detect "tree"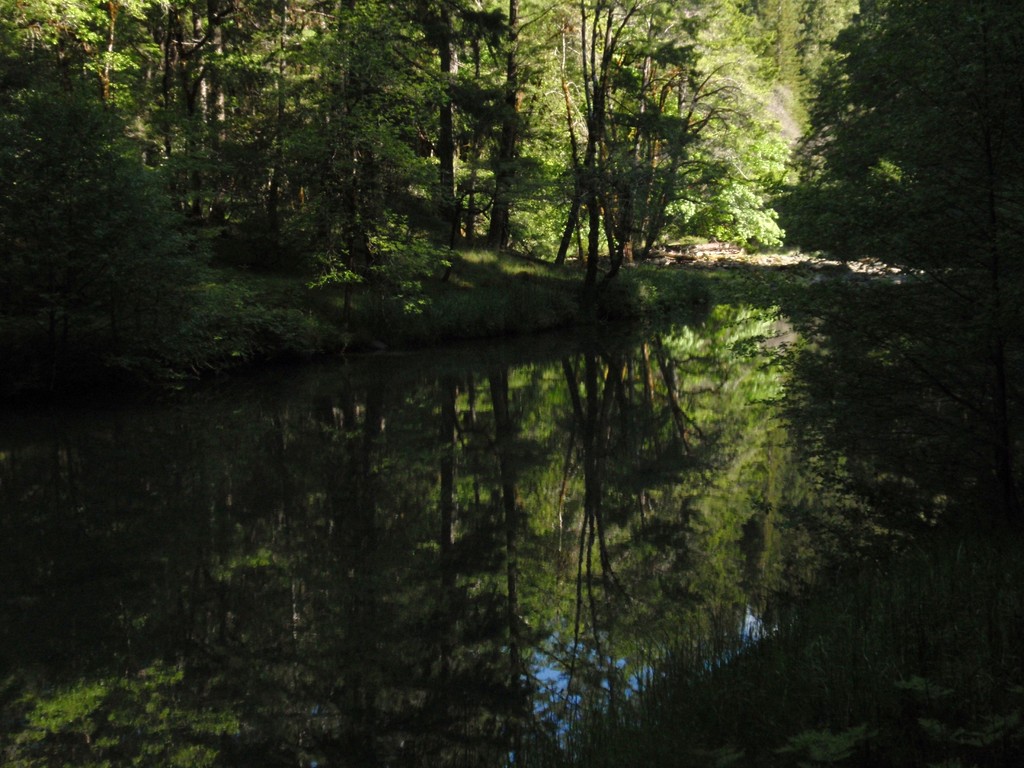
778:0:1023:271
